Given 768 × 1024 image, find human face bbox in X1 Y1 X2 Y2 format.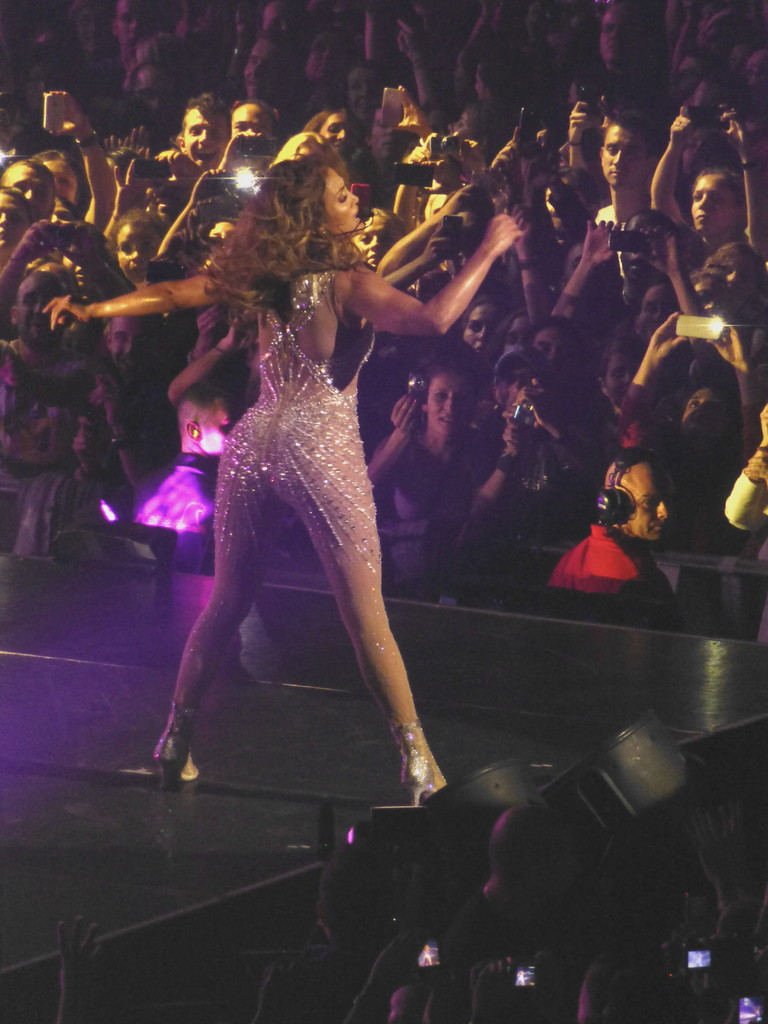
41 155 78 209.
